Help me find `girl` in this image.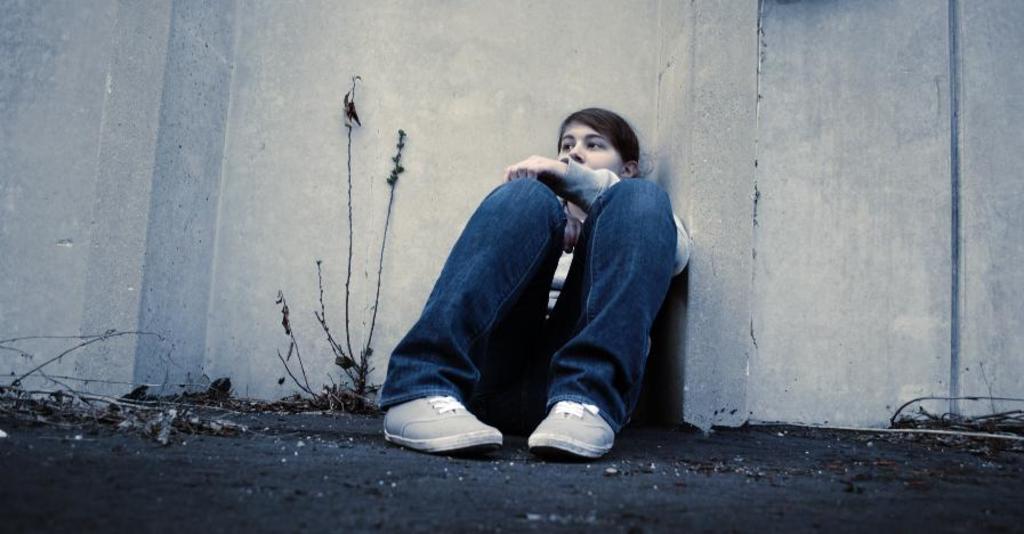
Found it: (x1=378, y1=107, x2=692, y2=460).
